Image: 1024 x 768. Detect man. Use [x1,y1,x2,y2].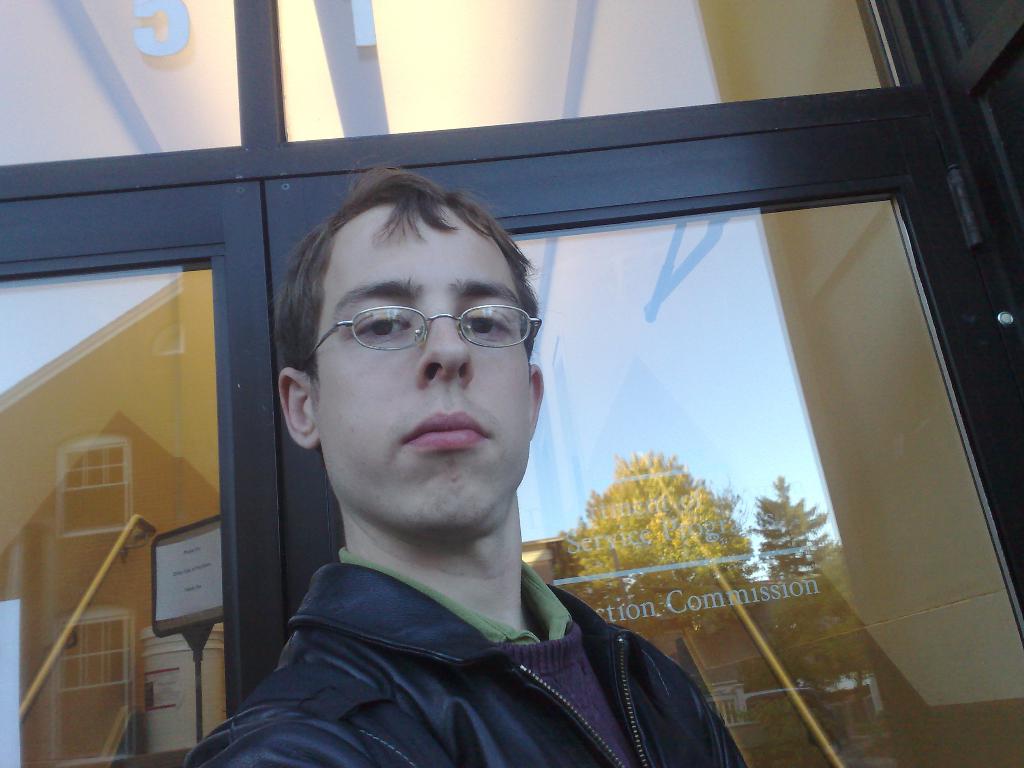
[186,161,741,767].
